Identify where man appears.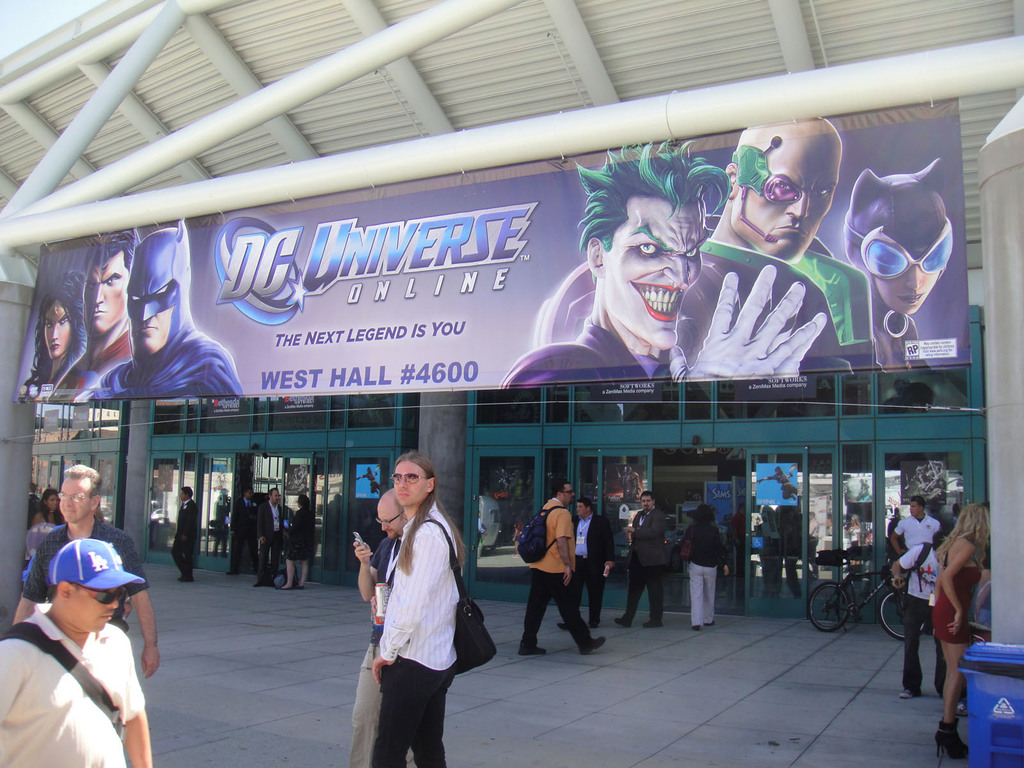
Appears at (x1=517, y1=477, x2=607, y2=657).
